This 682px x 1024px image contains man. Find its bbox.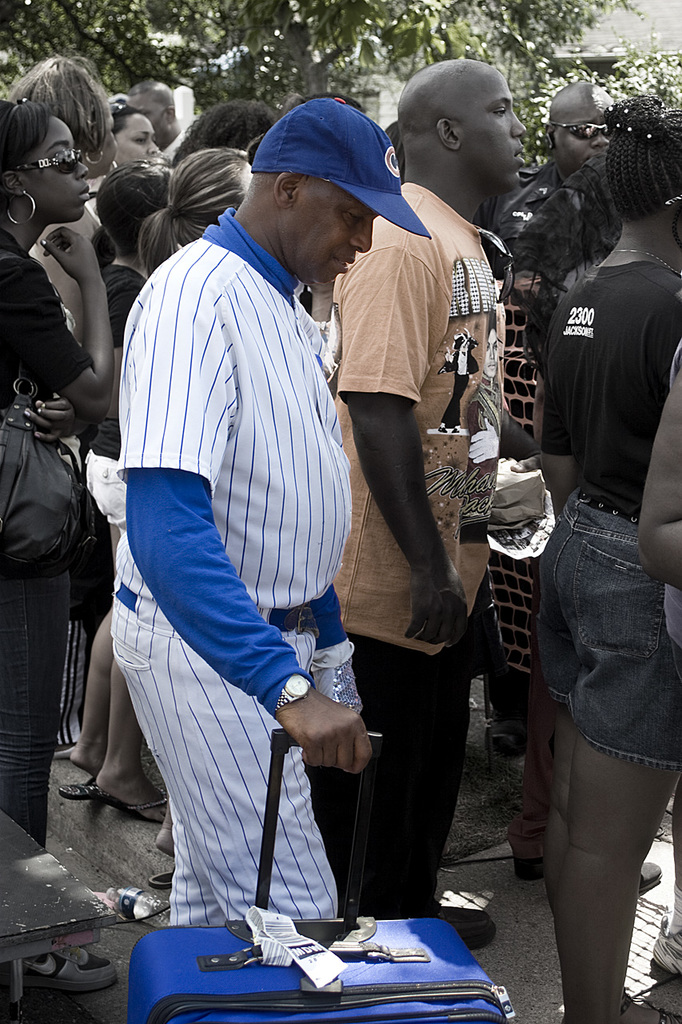
(509,74,620,226).
